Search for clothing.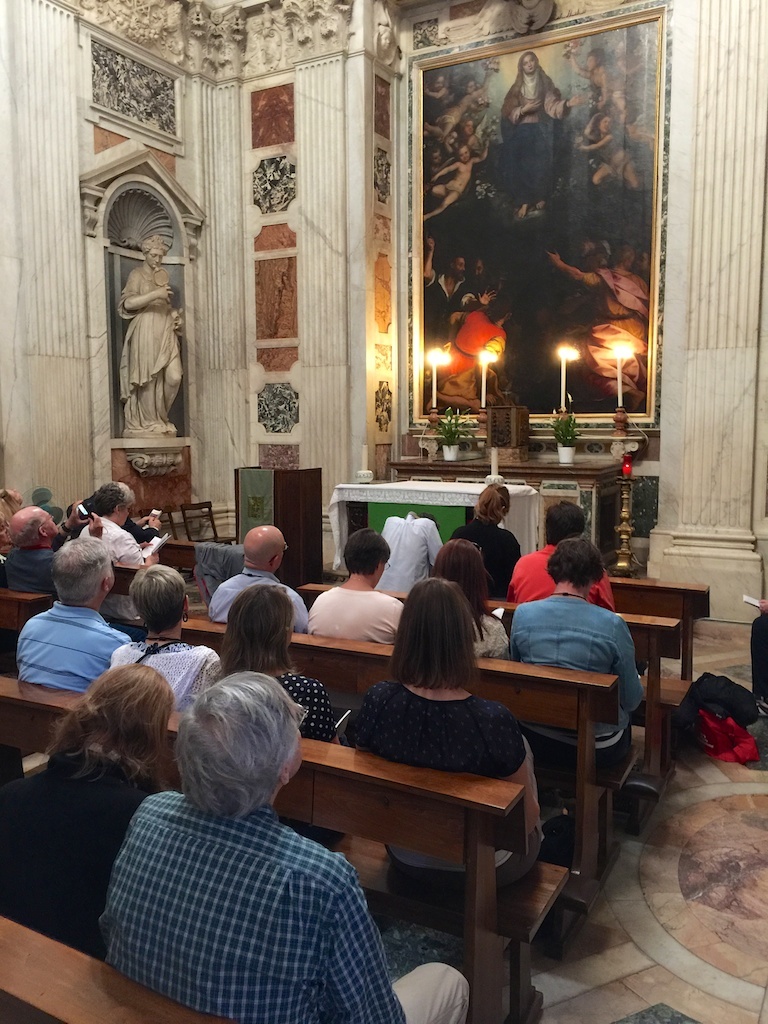
Found at 572,264,645,404.
